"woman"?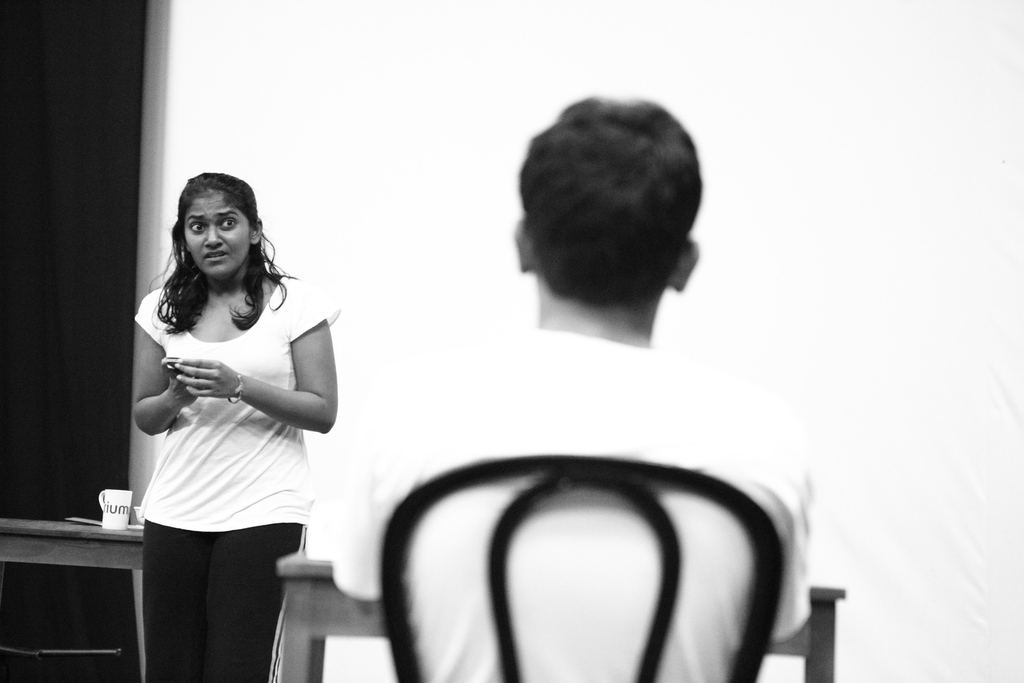
select_region(114, 164, 345, 682)
